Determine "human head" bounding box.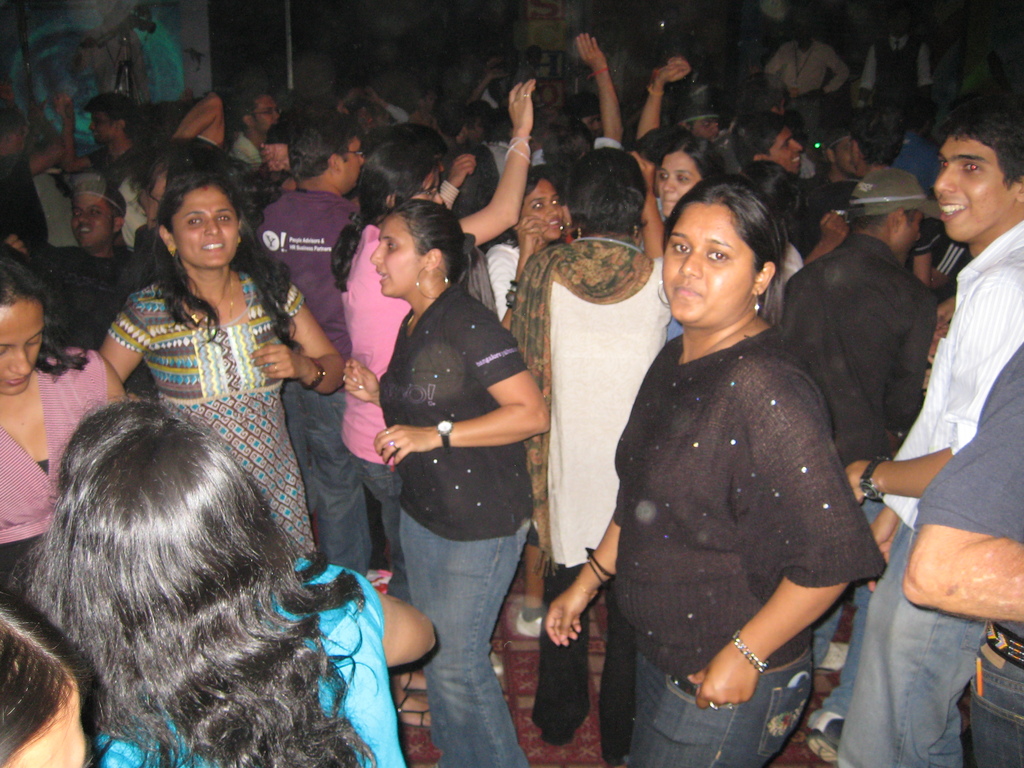
Determined: region(0, 598, 100, 767).
